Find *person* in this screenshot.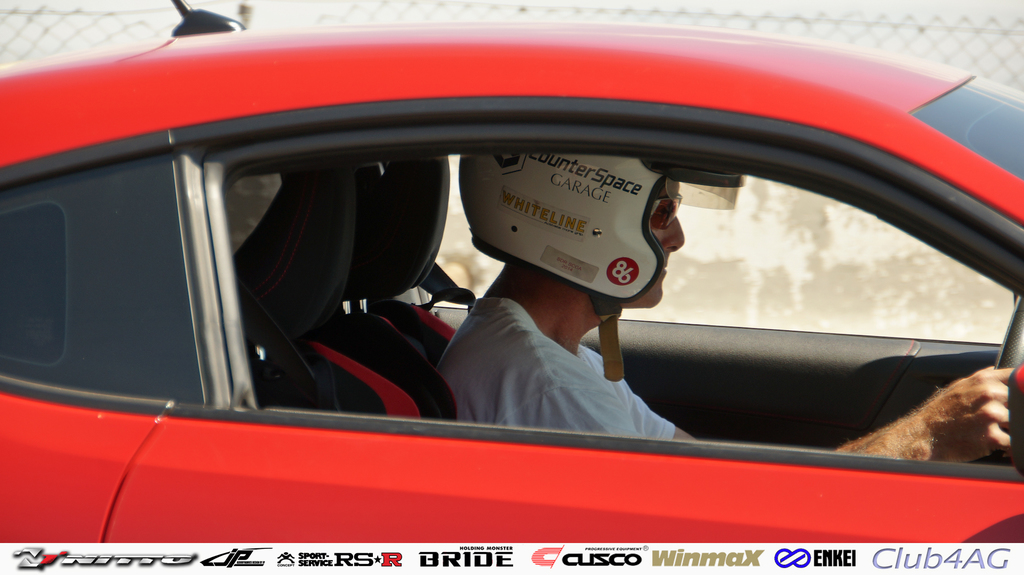
The bounding box for *person* is detection(431, 145, 1016, 462).
